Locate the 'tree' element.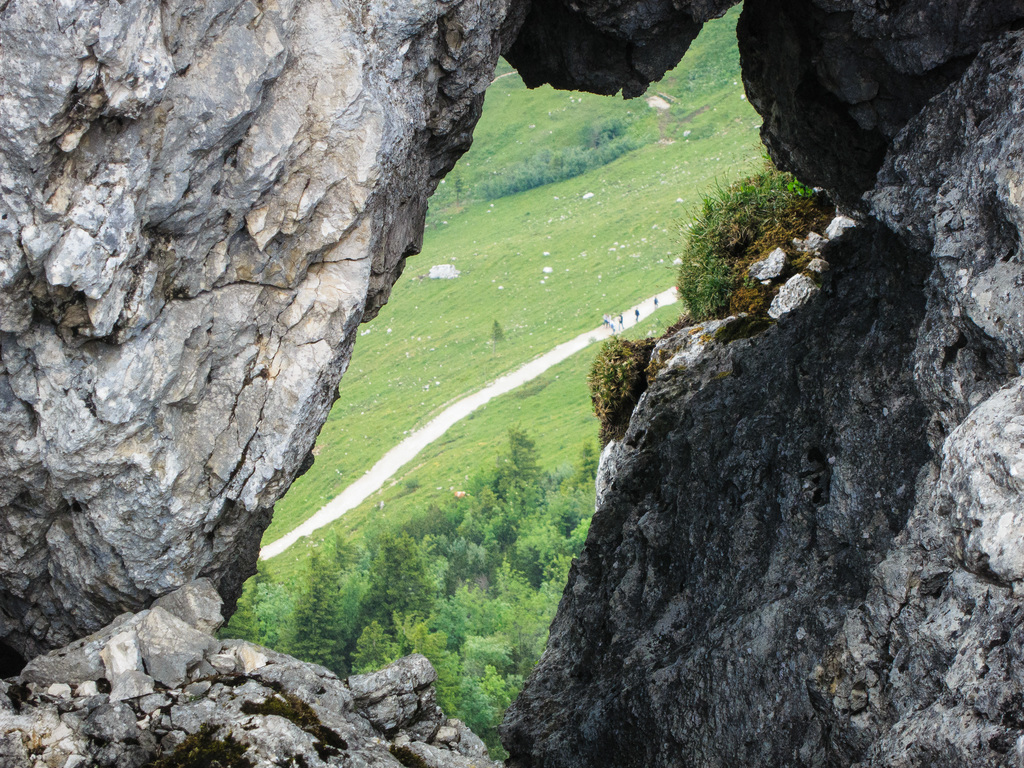
Element bbox: rect(494, 516, 563, 590).
